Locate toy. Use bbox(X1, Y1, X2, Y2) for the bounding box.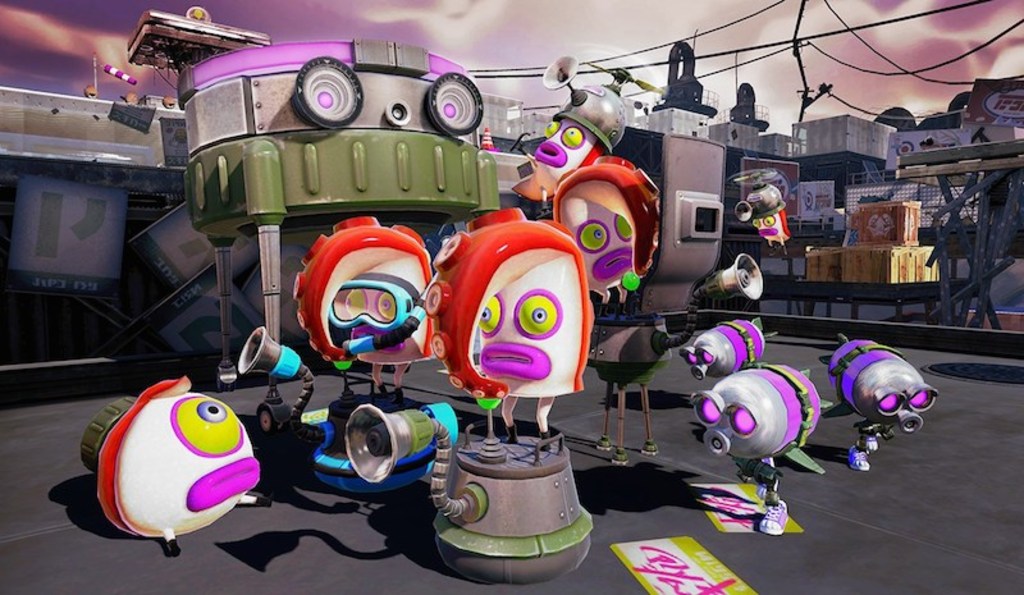
bbox(500, 49, 622, 215).
